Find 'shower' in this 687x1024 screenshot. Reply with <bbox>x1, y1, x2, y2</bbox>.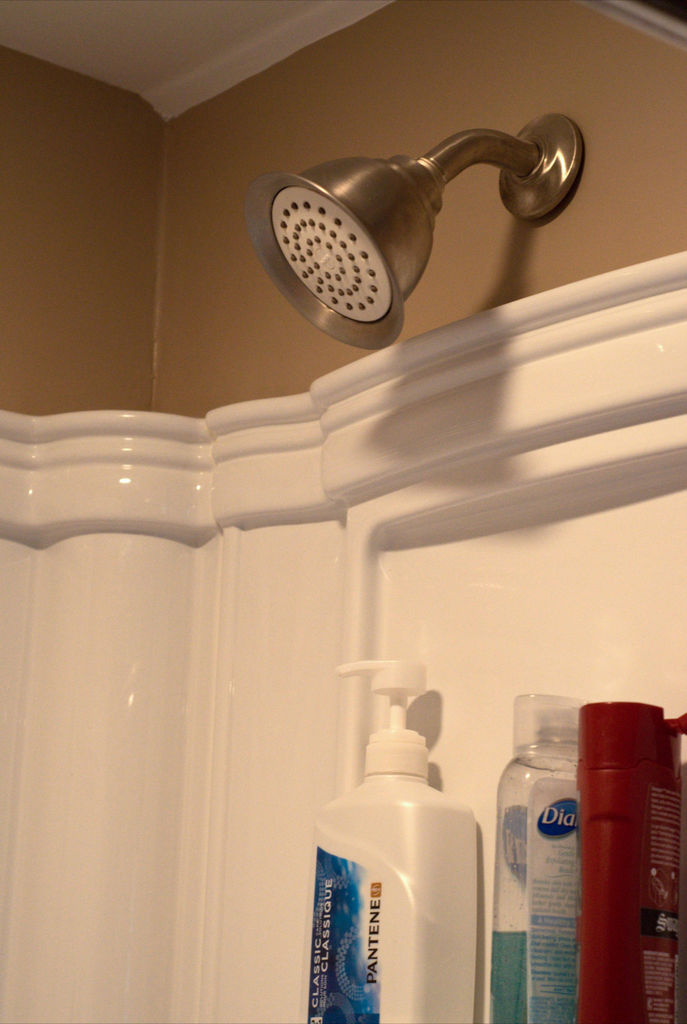
<bbox>245, 108, 591, 351</bbox>.
